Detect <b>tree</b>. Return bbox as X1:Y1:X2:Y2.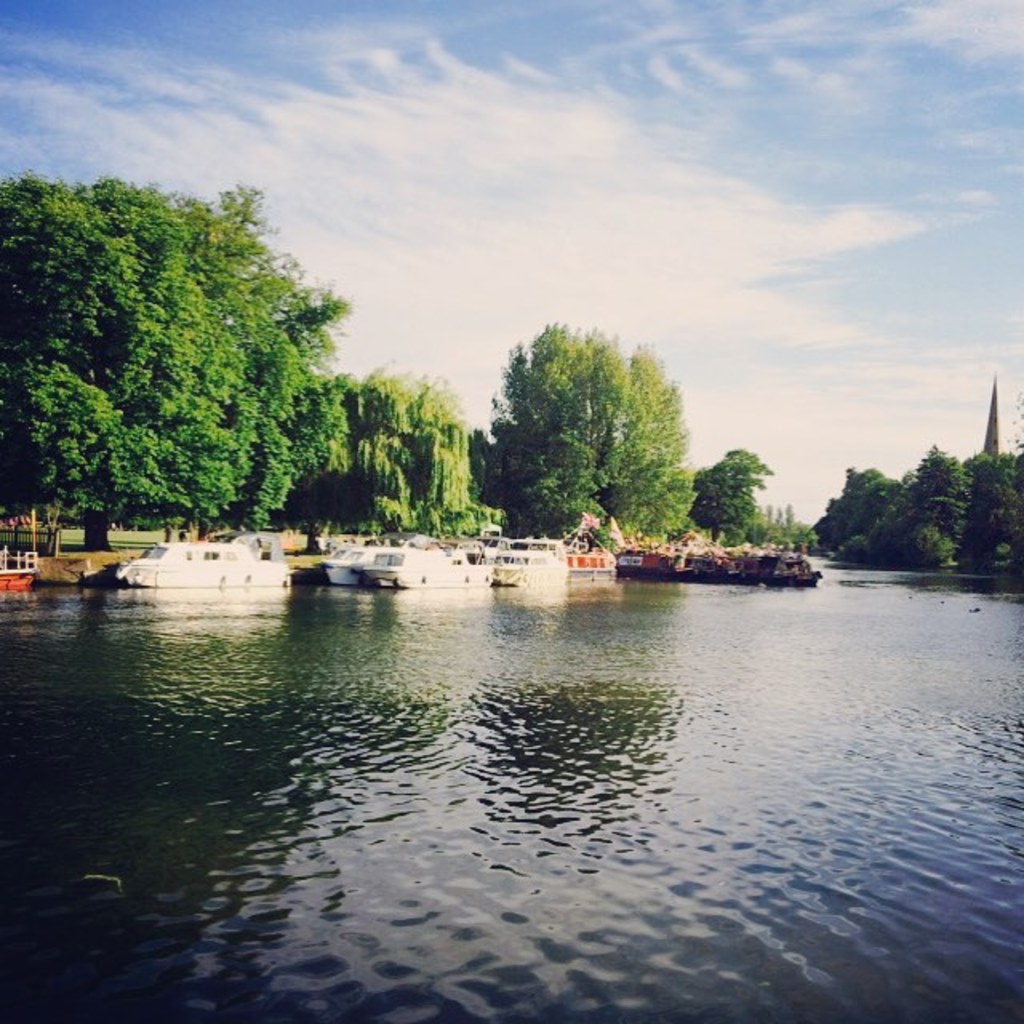
798:459:906:562.
